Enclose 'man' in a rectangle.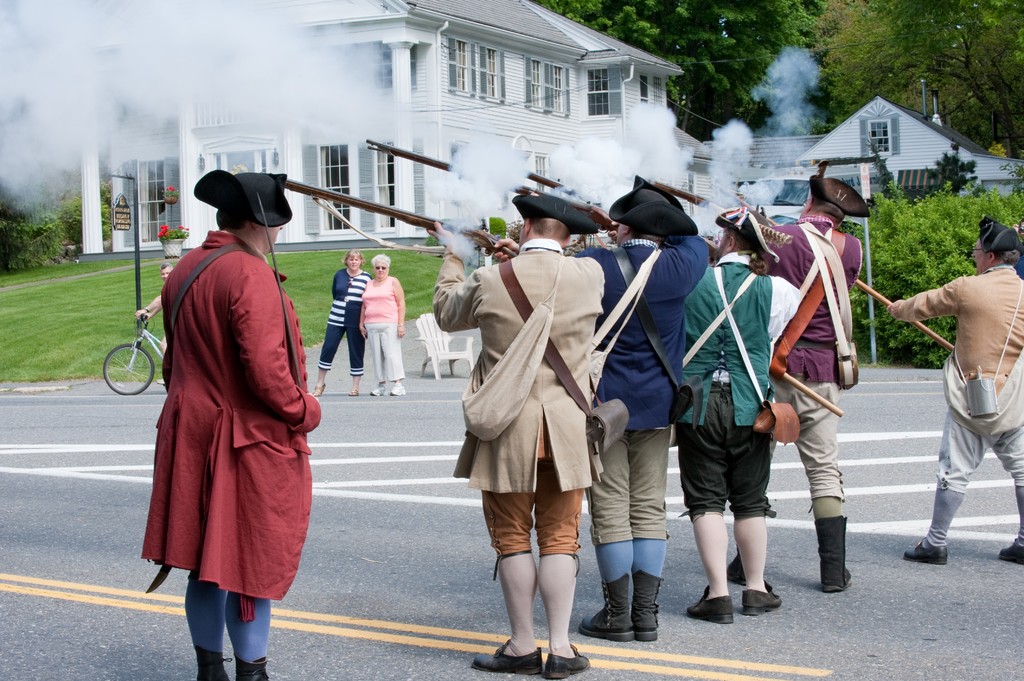
rect(135, 167, 326, 680).
